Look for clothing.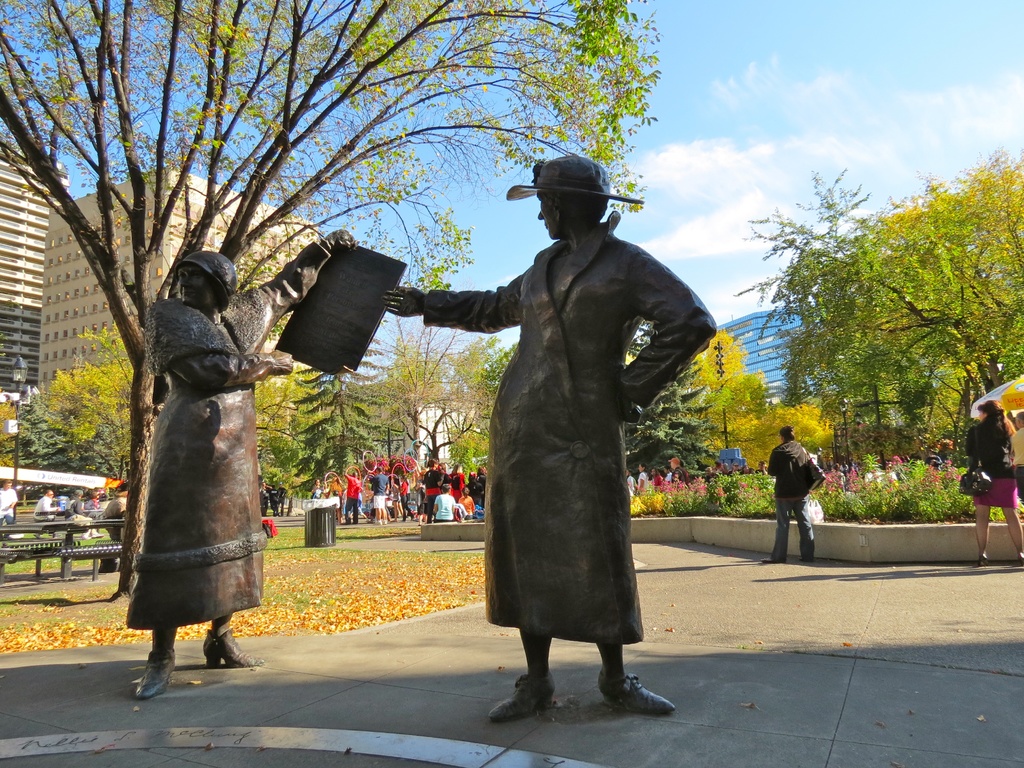
Found: bbox=[63, 498, 85, 536].
